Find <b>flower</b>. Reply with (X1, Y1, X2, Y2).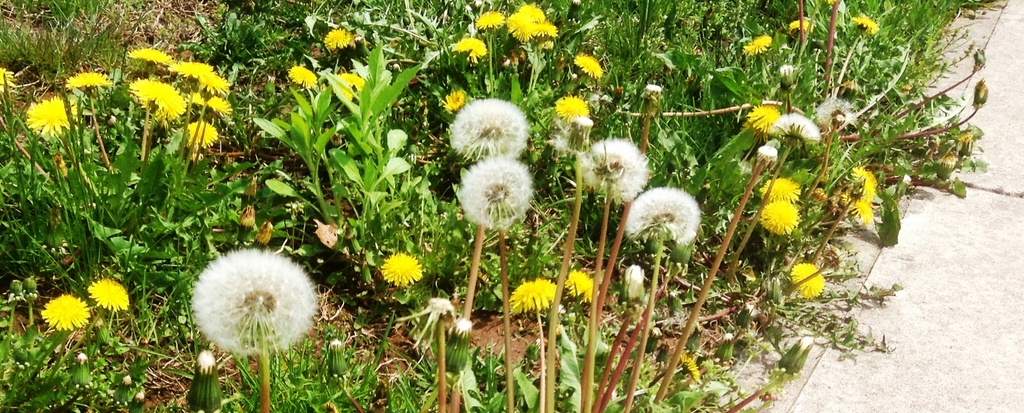
(573, 114, 598, 130).
